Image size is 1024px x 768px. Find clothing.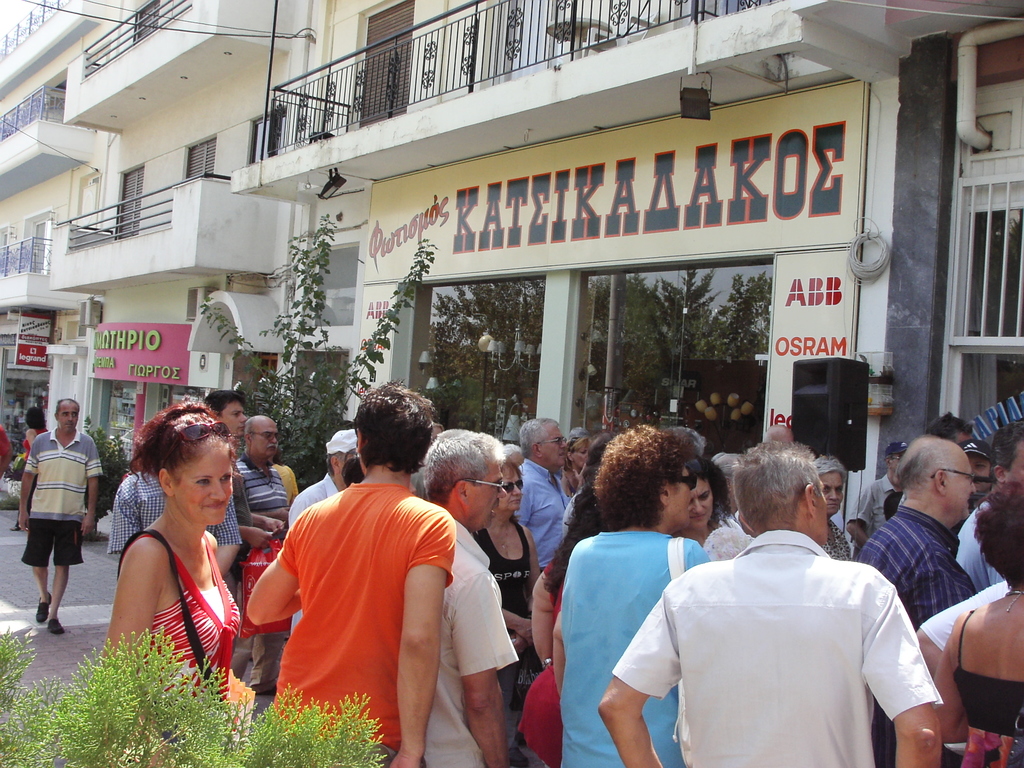
(26, 424, 103, 520).
